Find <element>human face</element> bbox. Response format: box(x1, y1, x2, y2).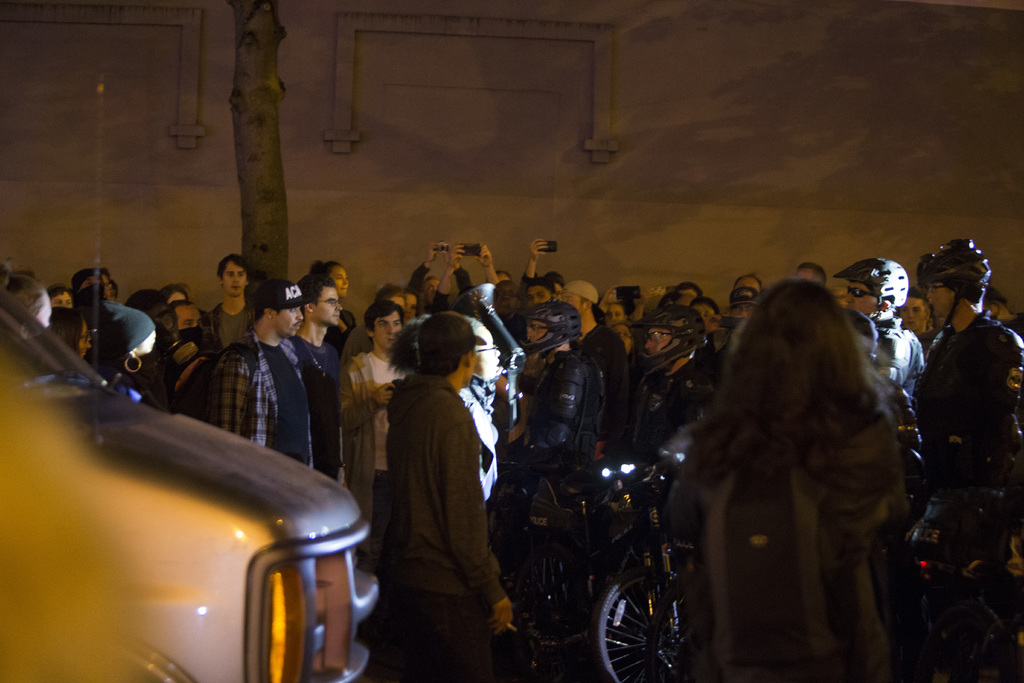
box(844, 284, 877, 313).
